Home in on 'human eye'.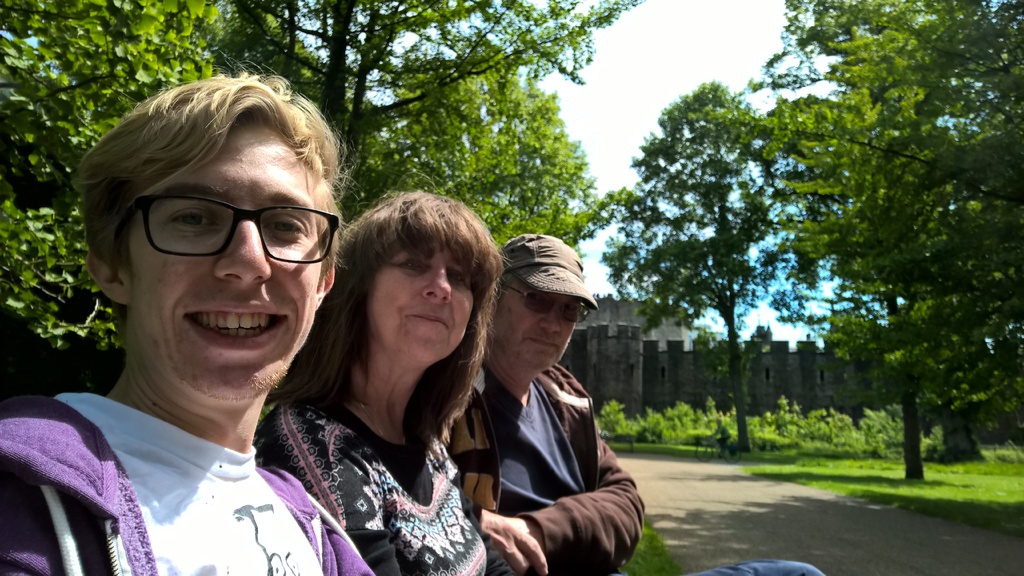
Homed in at bbox=(449, 268, 466, 284).
